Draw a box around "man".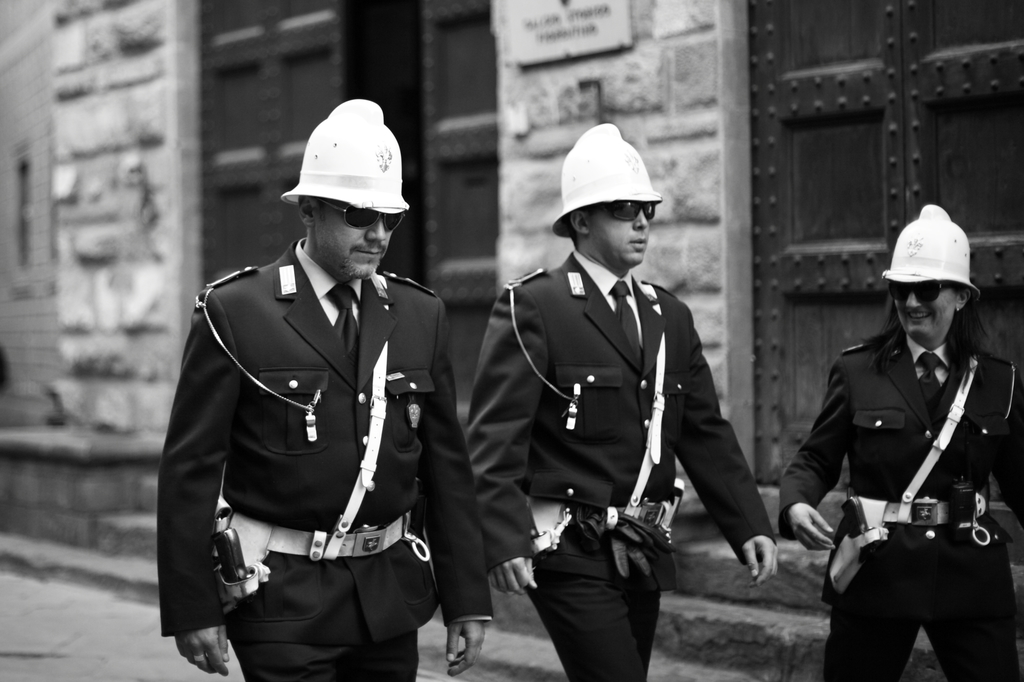
bbox=[167, 82, 485, 678].
